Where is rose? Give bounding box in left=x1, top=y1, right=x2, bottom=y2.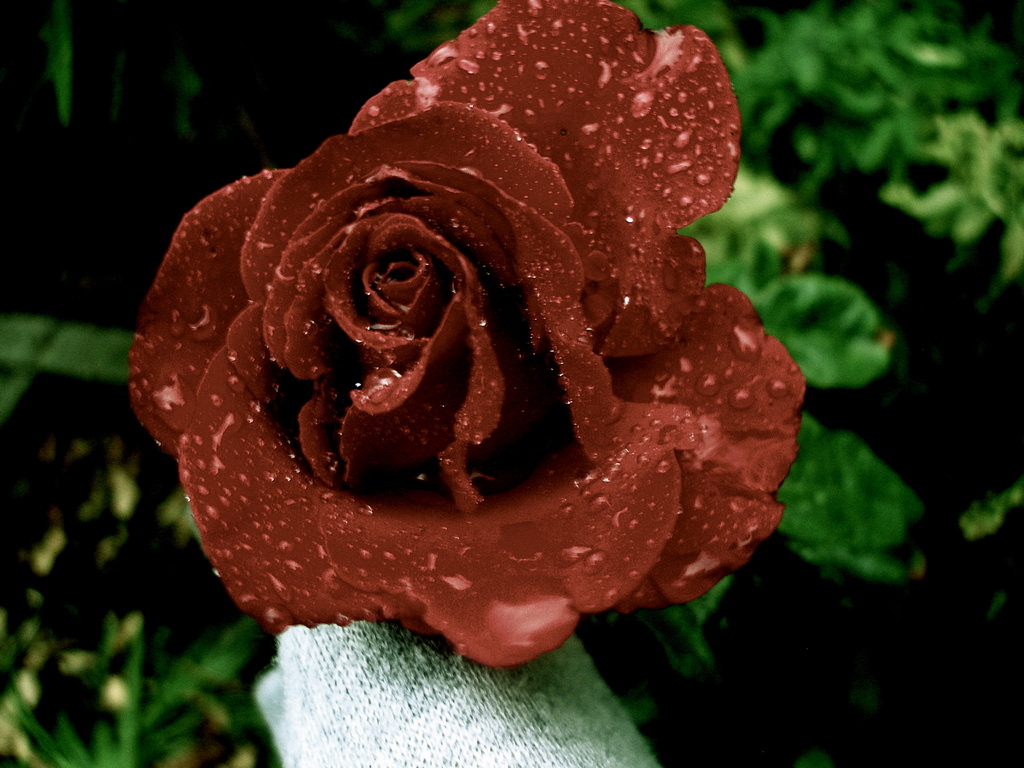
left=128, top=0, right=808, bottom=669.
